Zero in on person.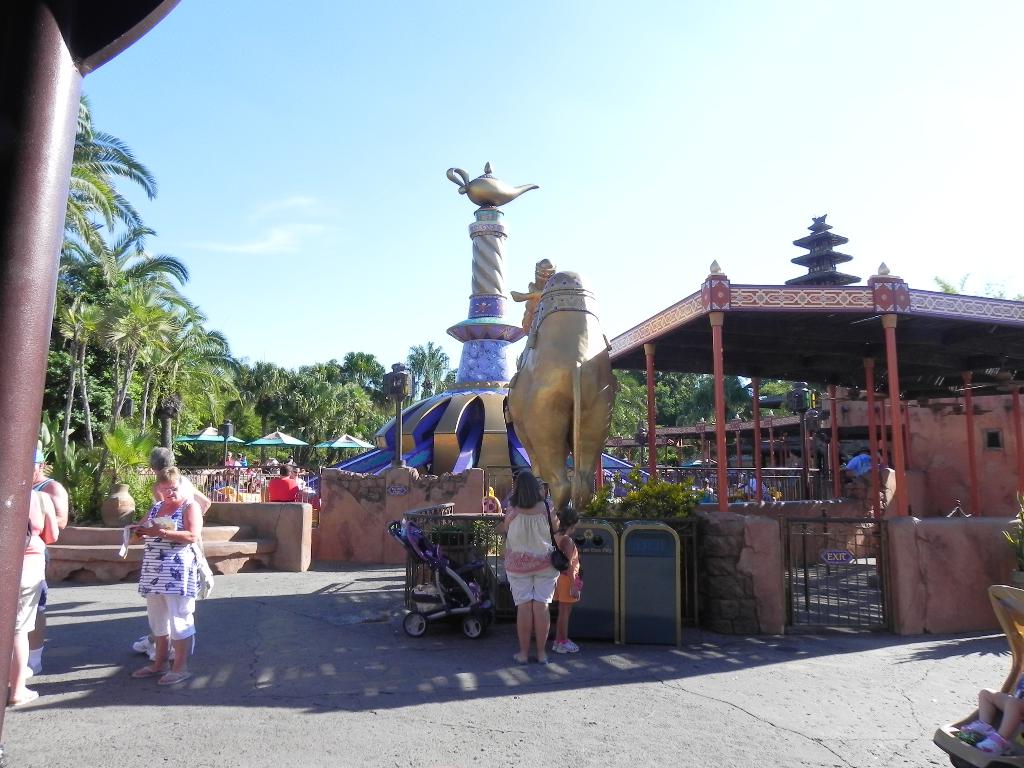
Zeroed in: box(258, 463, 299, 500).
